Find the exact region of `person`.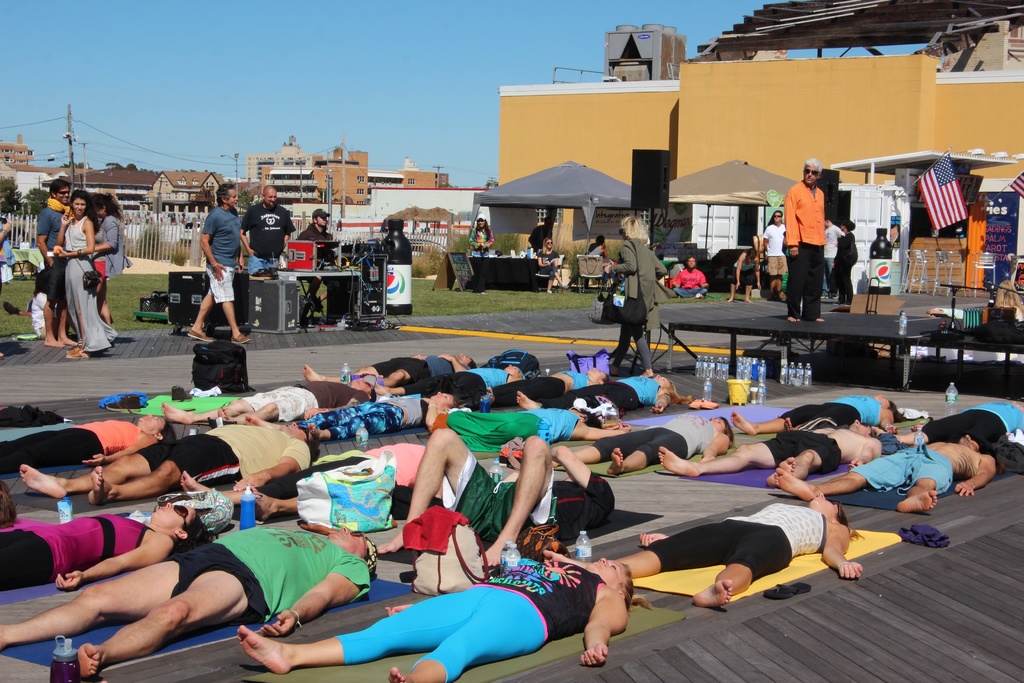
Exact region: locate(240, 181, 295, 273).
